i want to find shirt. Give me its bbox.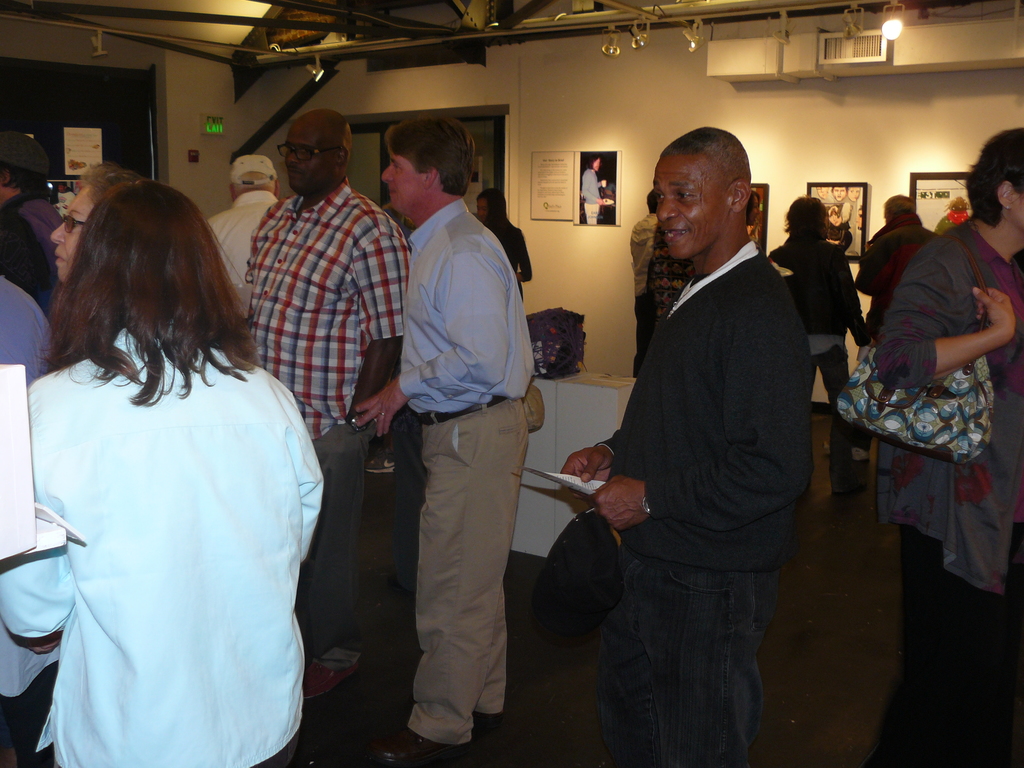
left=241, top=179, right=408, bottom=441.
